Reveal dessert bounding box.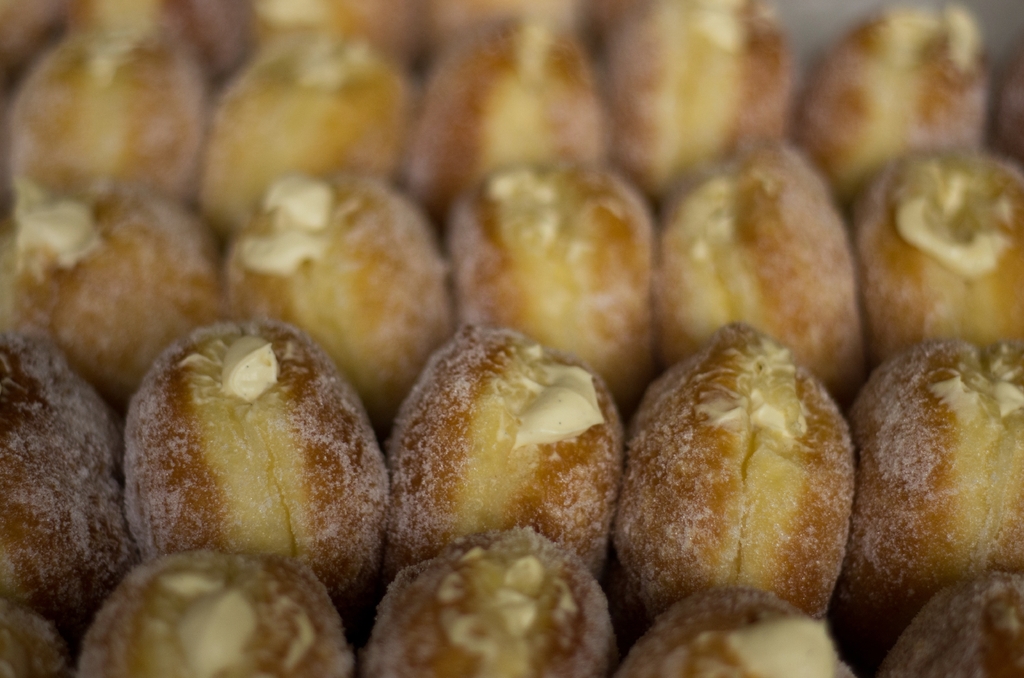
Revealed: 0,0,220,206.
